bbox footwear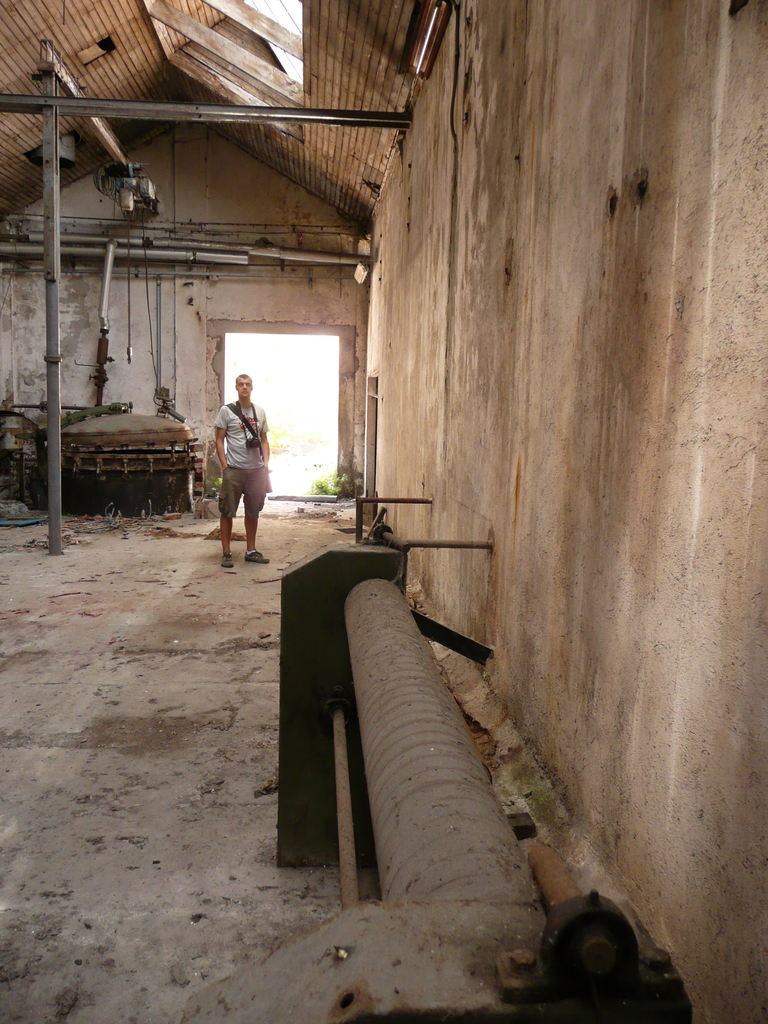
{"x1": 221, "y1": 552, "x2": 233, "y2": 567}
